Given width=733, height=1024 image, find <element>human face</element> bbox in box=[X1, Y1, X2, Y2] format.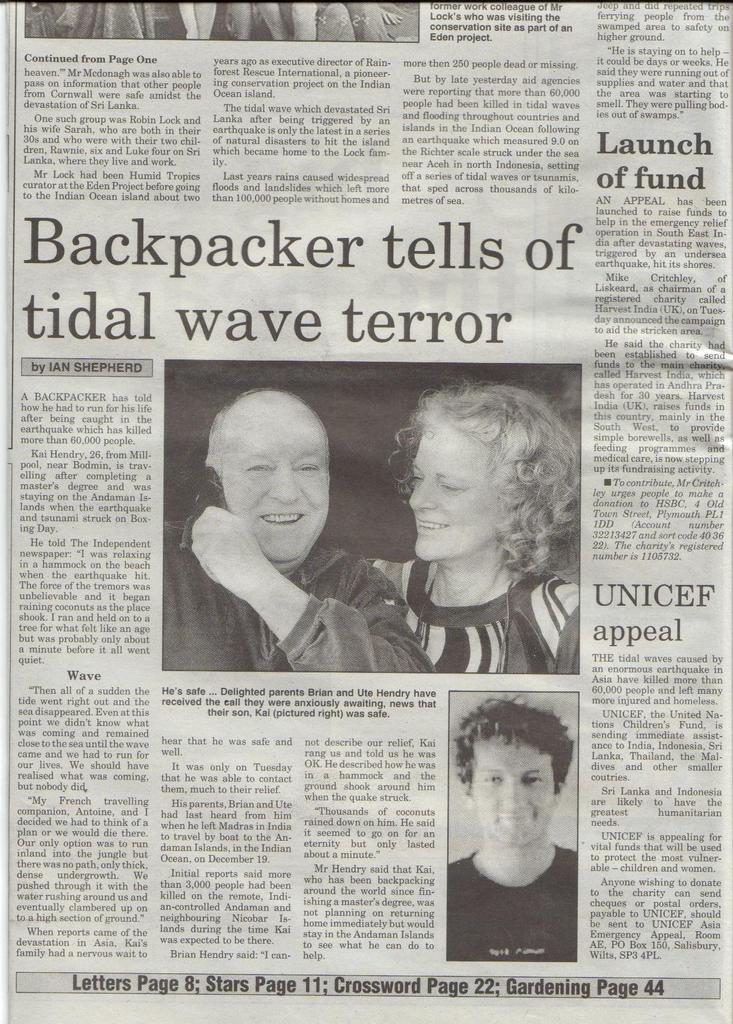
box=[217, 415, 329, 567].
